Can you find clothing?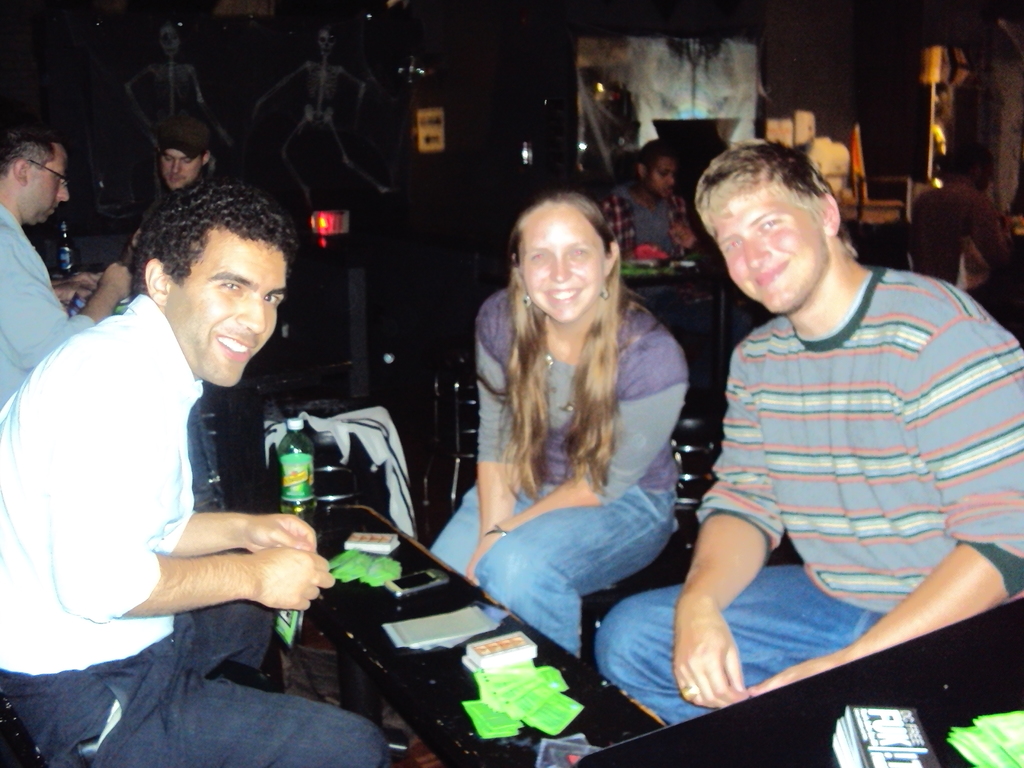
Yes, bounding box: (x1=433, y1=476, x2=687, y2=660).
